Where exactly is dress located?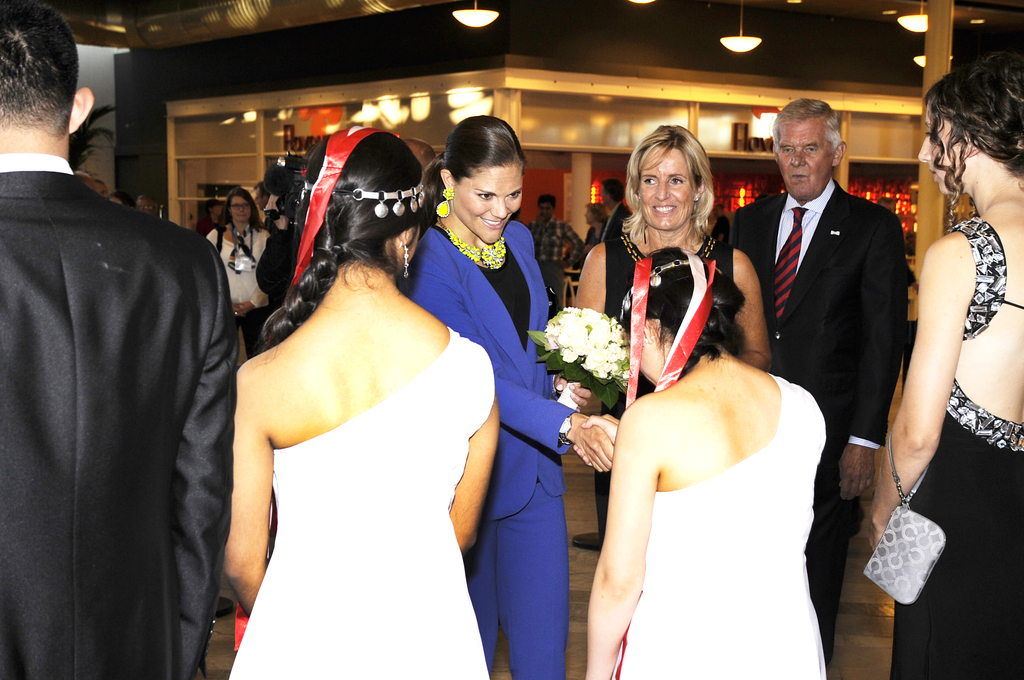
Its bounding box is 610,376,822,679.
